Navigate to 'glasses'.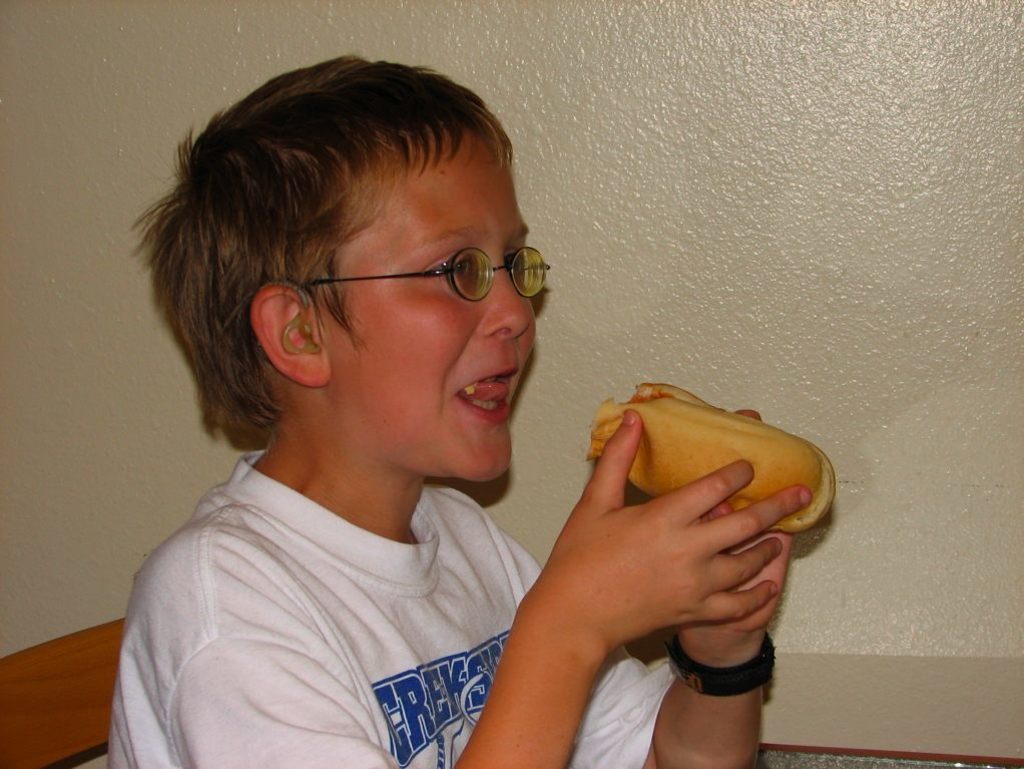
Navigation target: region(298, 229, 540, 310).
